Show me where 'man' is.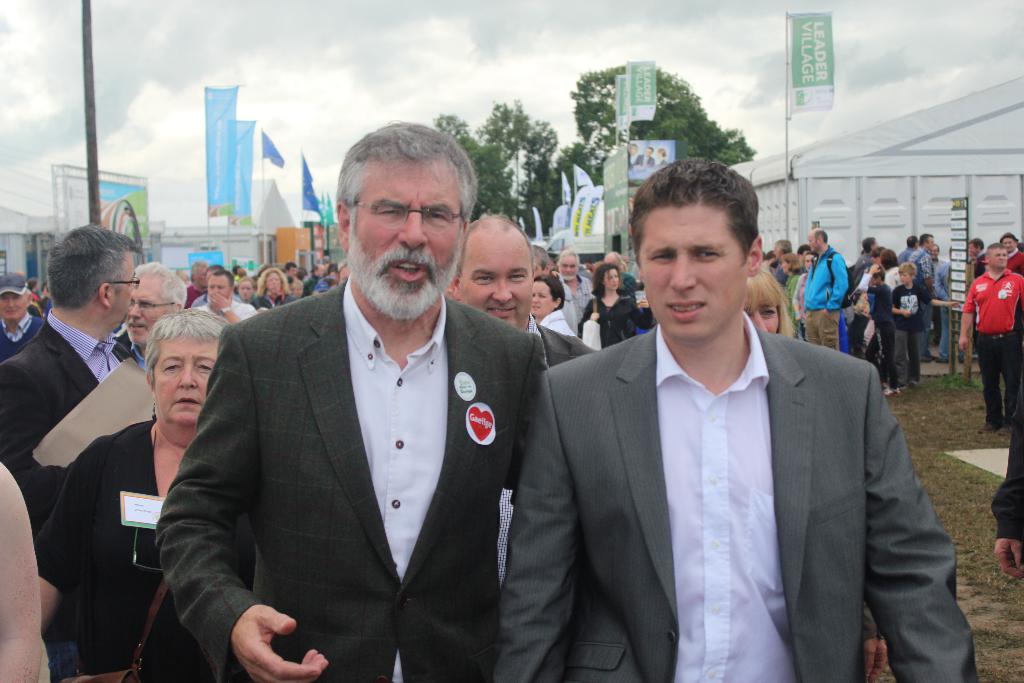
'man' is at x1=956 y1=241 x2=1023 y2=434.
